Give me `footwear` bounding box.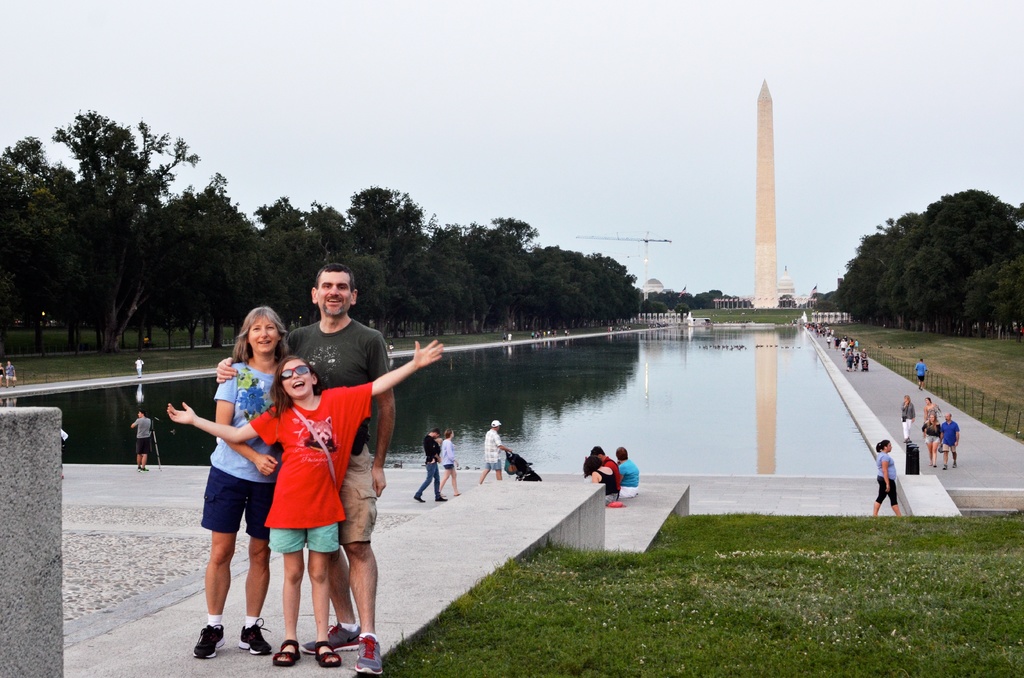
bbox=[271, 638, 302, 668].
